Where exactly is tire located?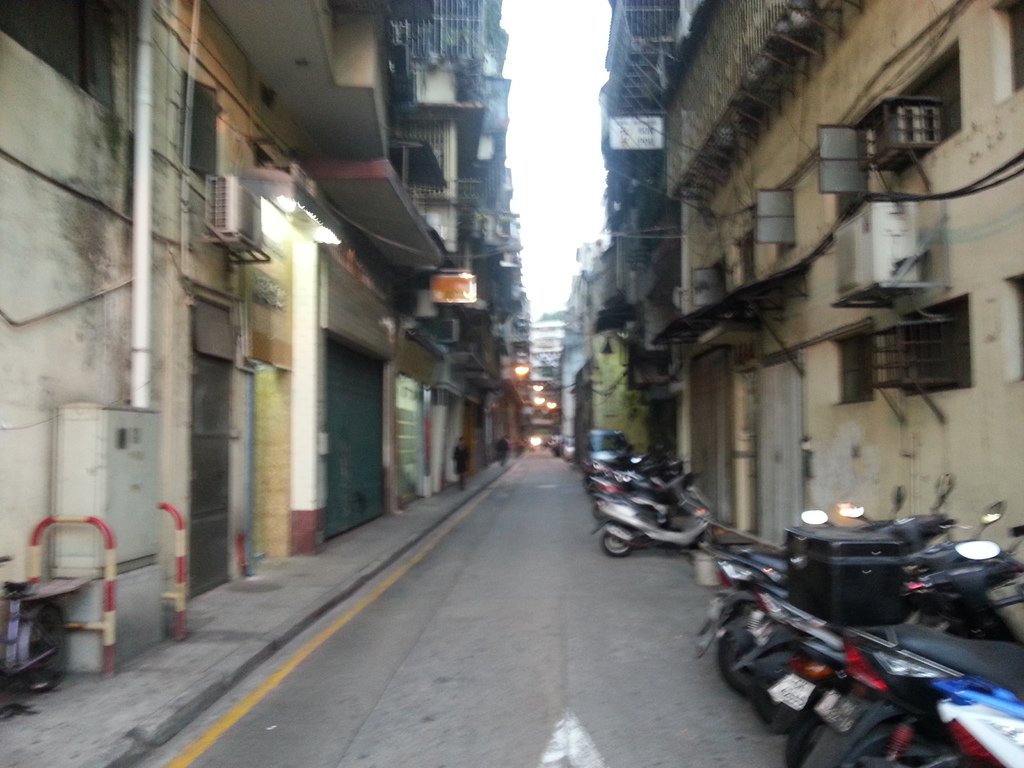
Its bounding box is {"left": 719, "top": 611, "right": 796, "bottom": 700}.
